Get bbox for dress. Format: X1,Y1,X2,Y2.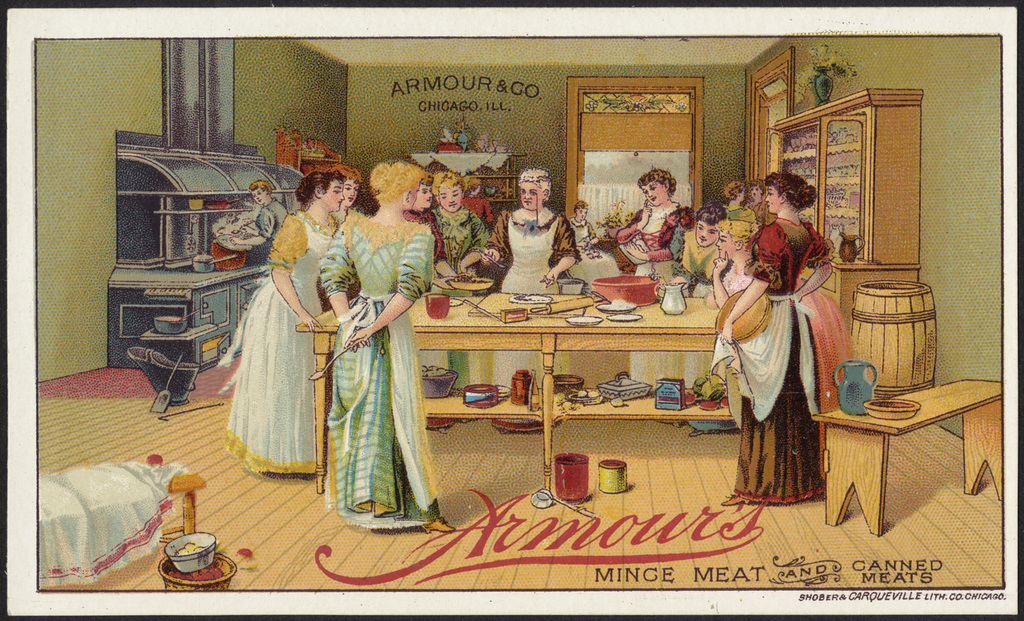
317,205,440,535.
